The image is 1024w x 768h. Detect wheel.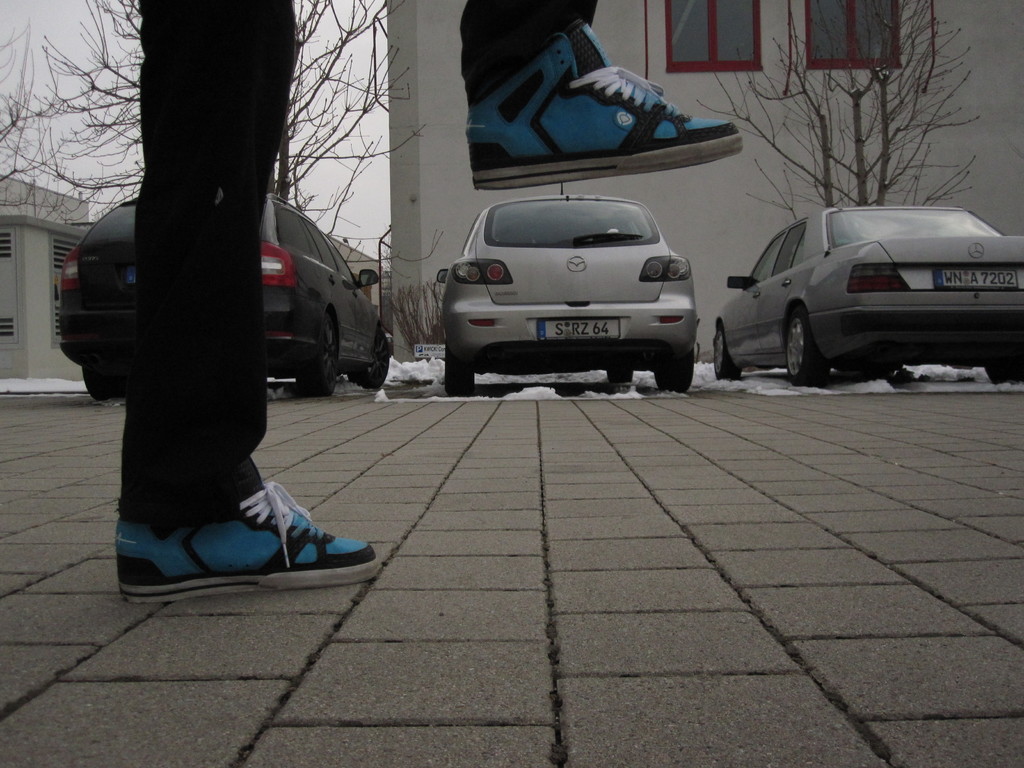
Detection: [left=712, top=323, right=739, bottom=385].
